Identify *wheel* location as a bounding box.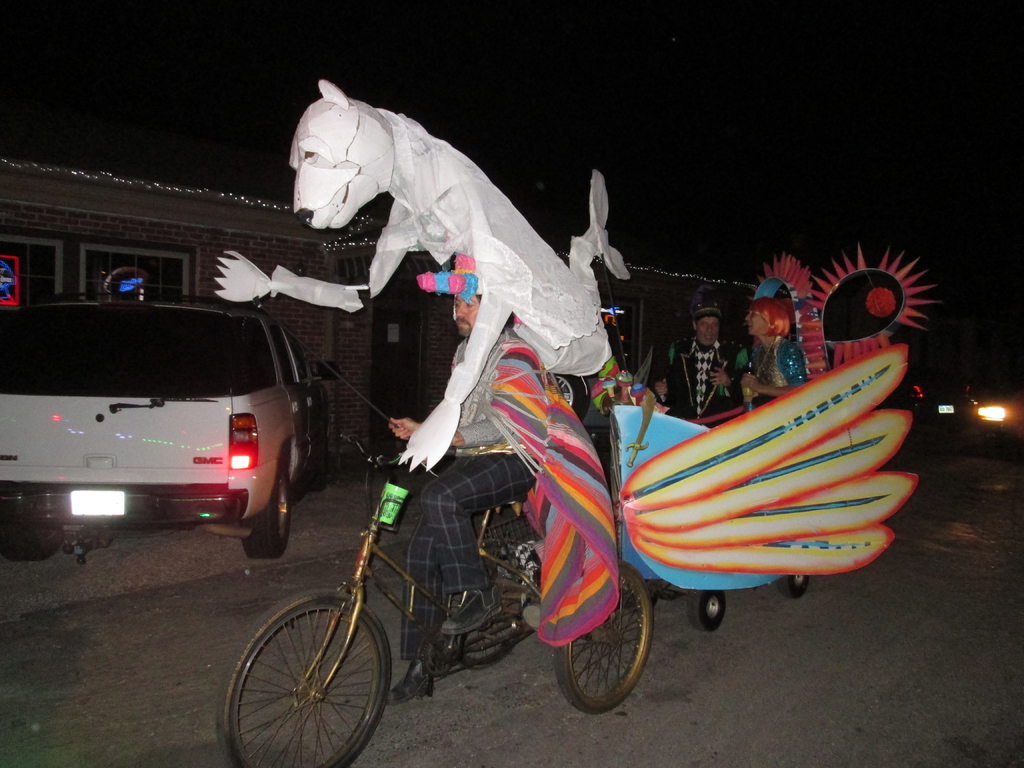
bbox=(776, 573, 809, 598).
